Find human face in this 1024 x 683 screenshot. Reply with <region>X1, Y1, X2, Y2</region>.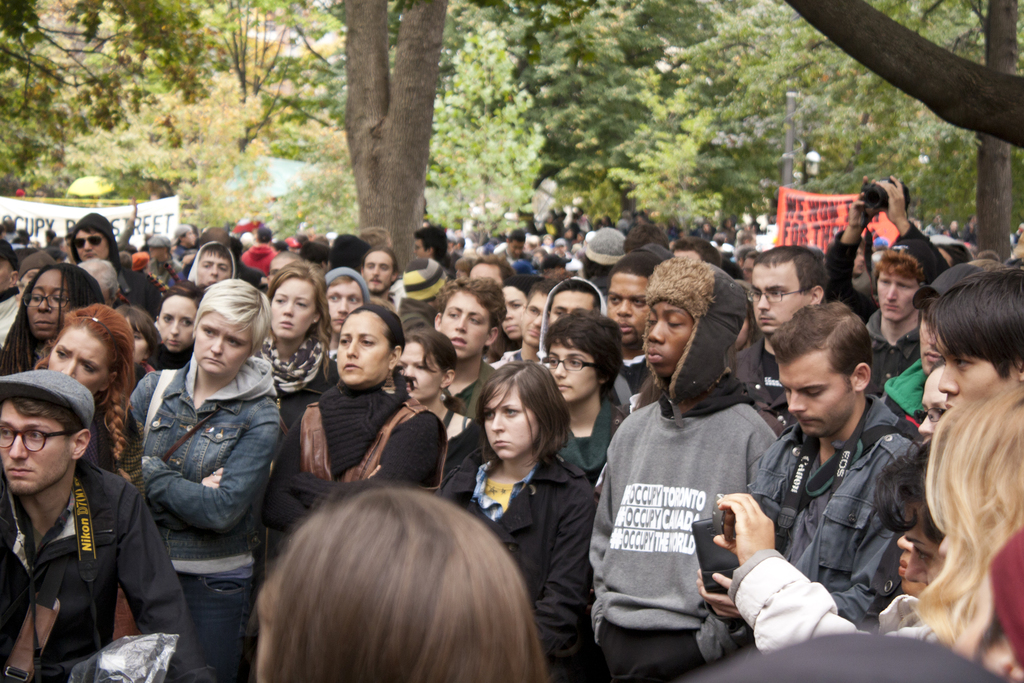
<region>45, 325, 109, 394</region>.
